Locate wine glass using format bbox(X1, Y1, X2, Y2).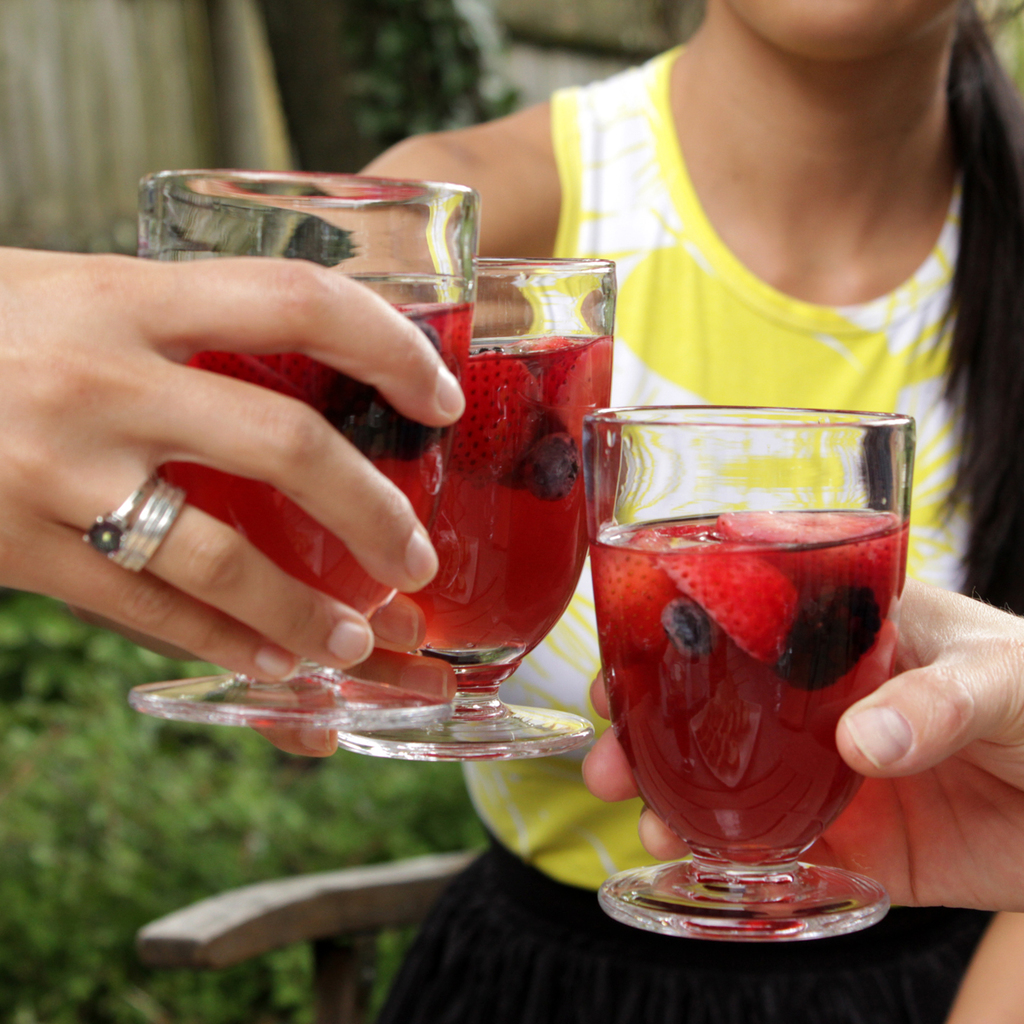
bbox(138, 175, 471, 725).
